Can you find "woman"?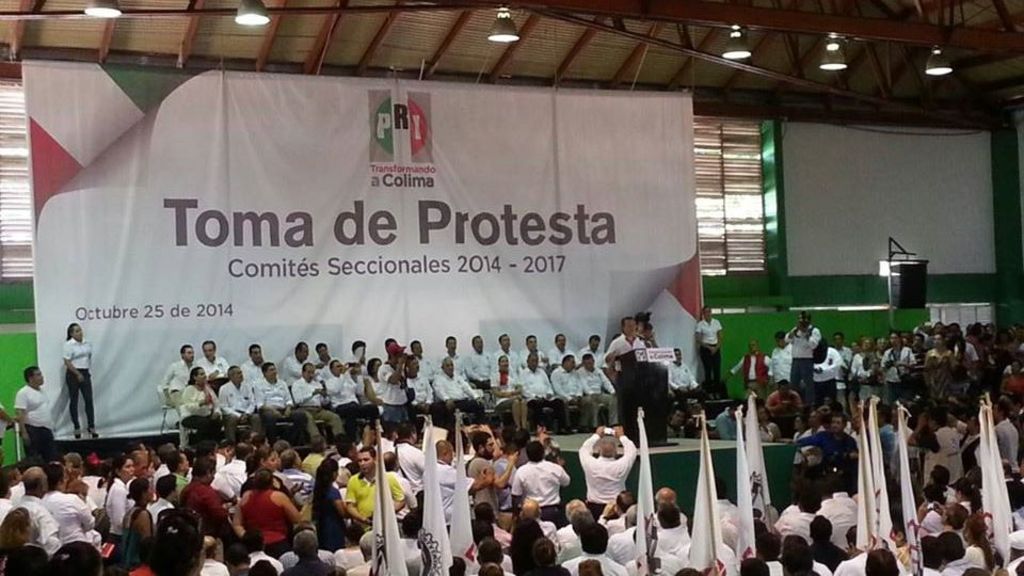
Yes, bounding box: [0,505,33,574].
